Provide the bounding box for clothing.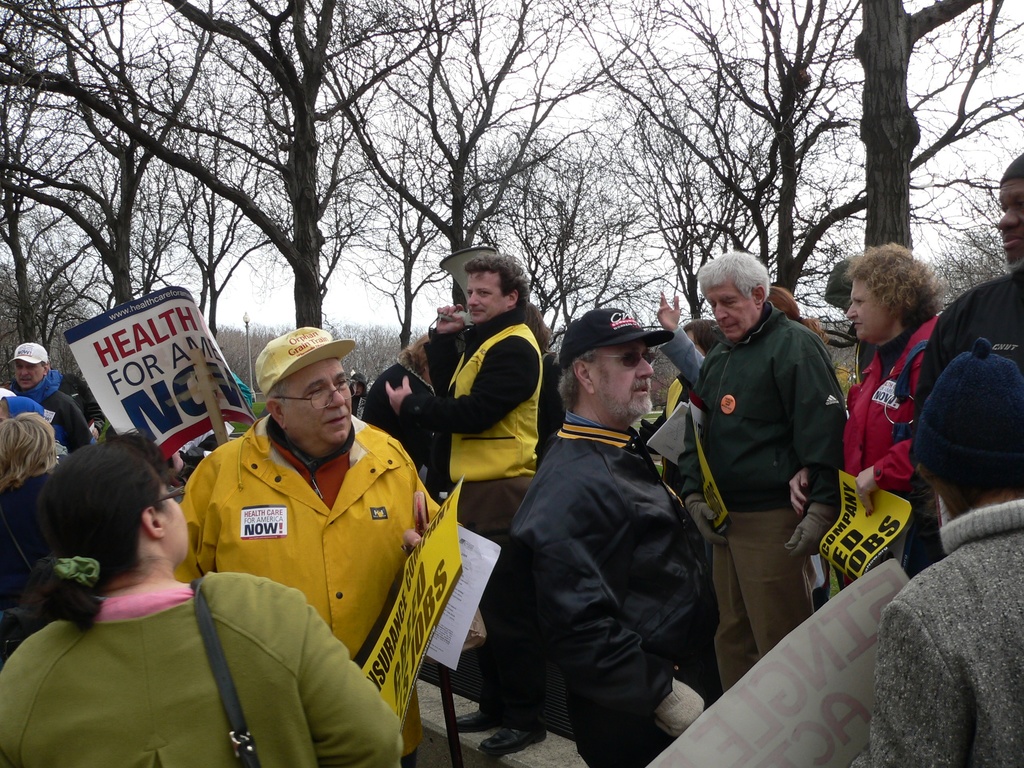
(504, 425, 710, 746).
